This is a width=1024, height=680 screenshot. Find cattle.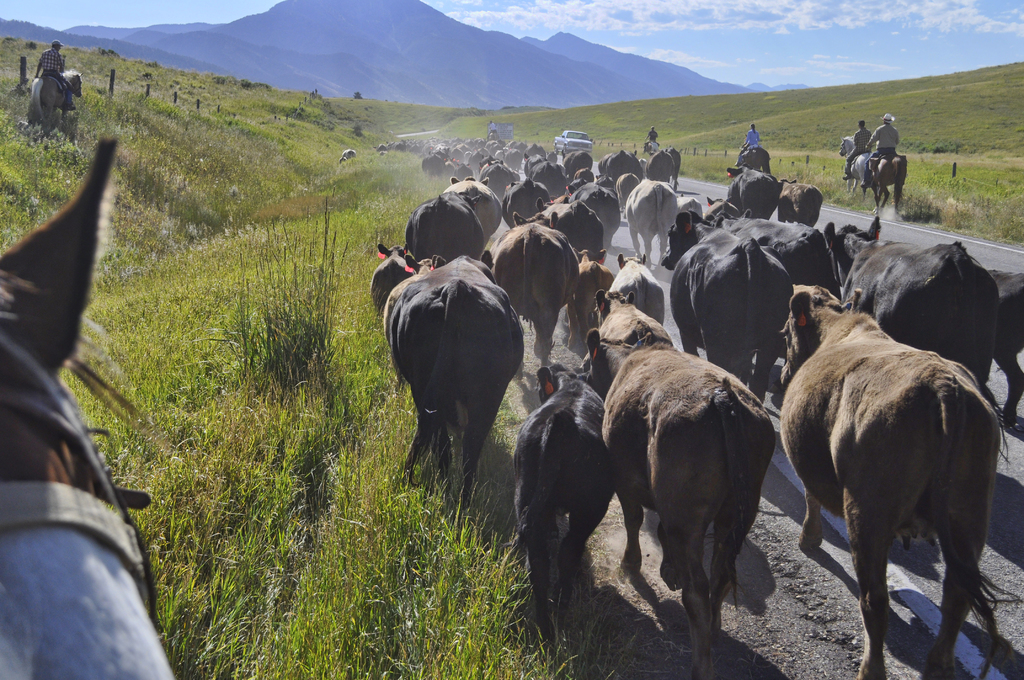
Bounding box: Rect(465, 151, 473, 158).
